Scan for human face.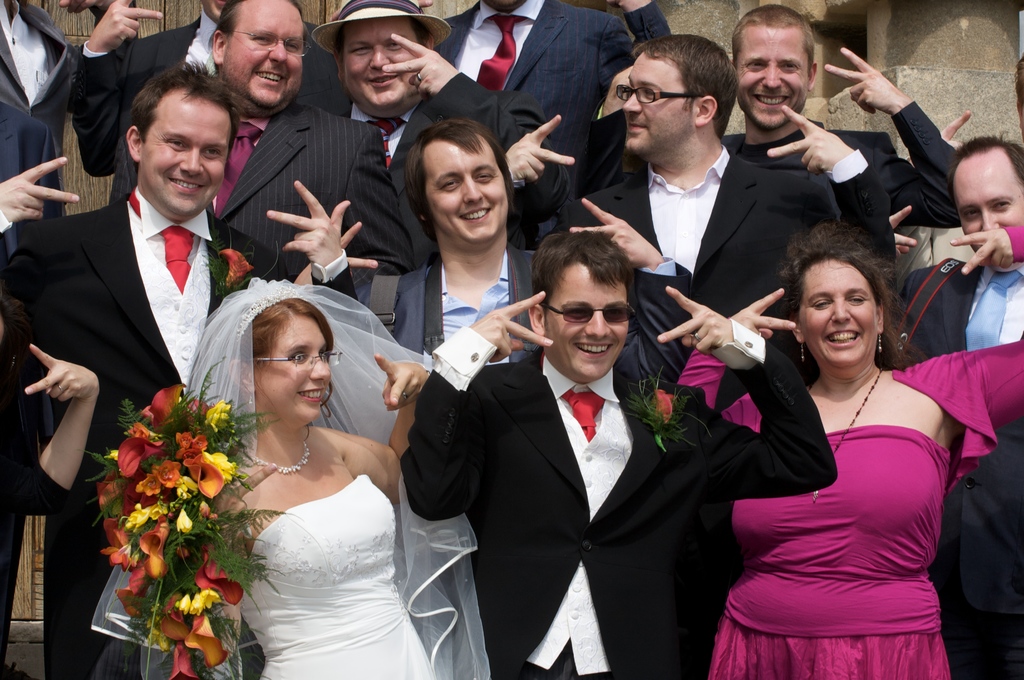
Scan result: region(225, 0, 299, 102).
